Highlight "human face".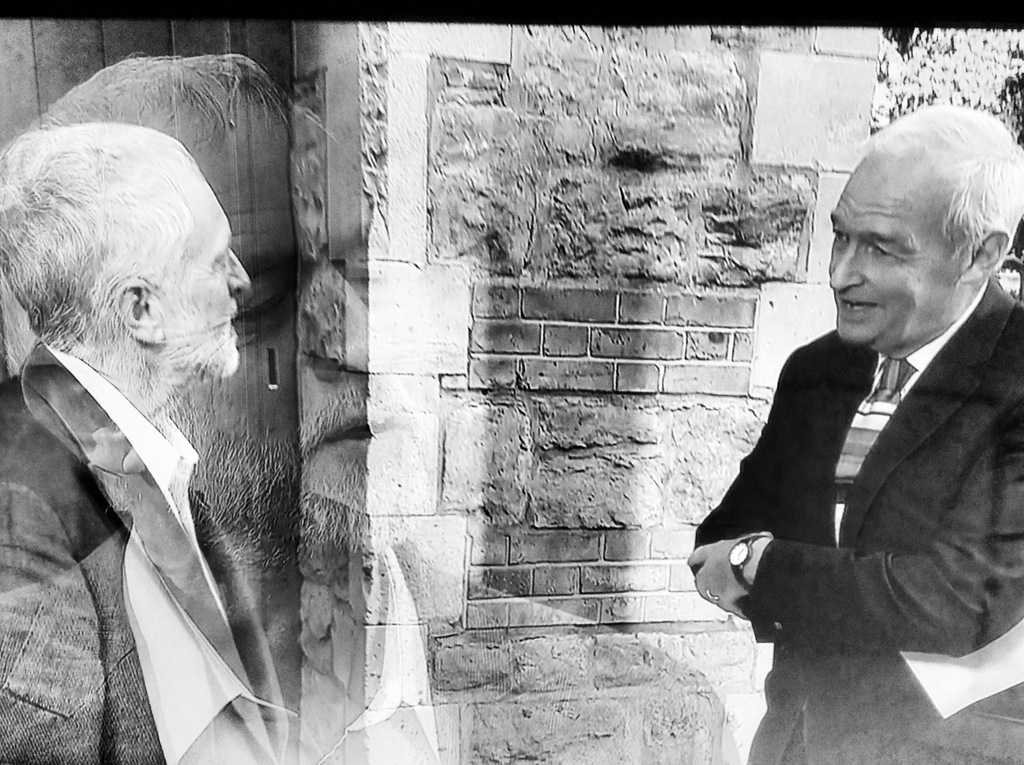
Highlighted region: rect(157, 187, 248, 370).
